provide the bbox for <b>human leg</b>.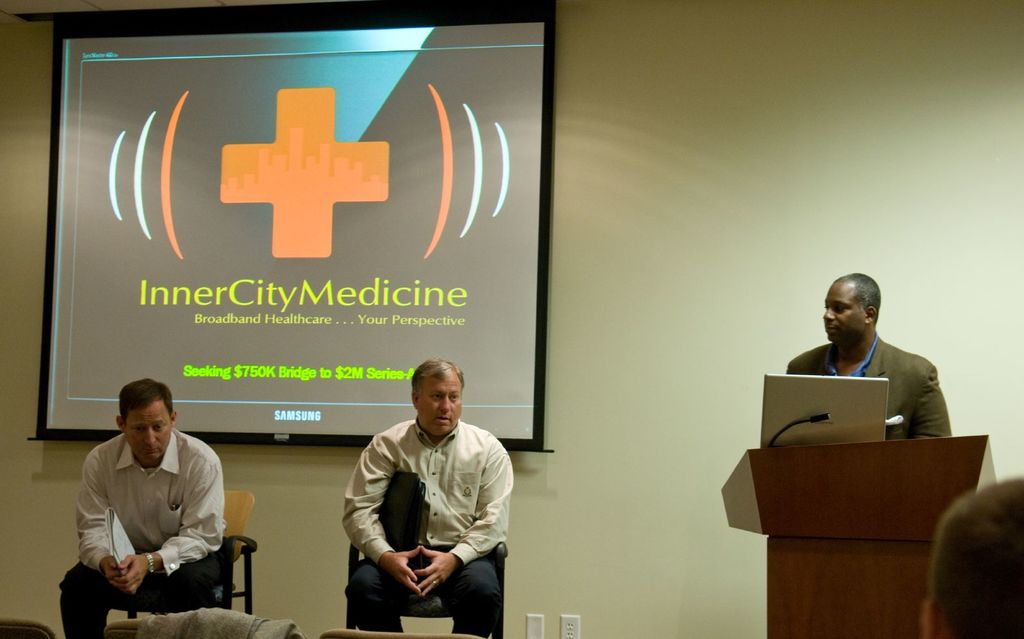
{"left": 156, "top": 560, "right": 218, "bottom": 603}.
